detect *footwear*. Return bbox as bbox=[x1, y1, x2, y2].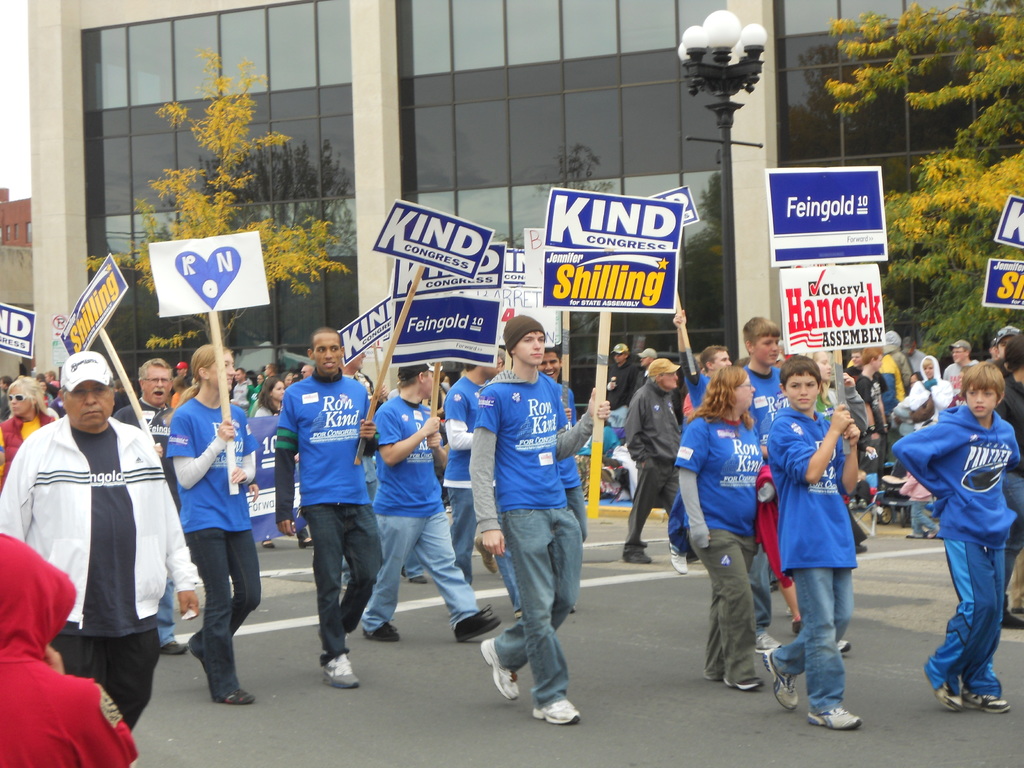
bbox=[531, 700, 580, 728].
